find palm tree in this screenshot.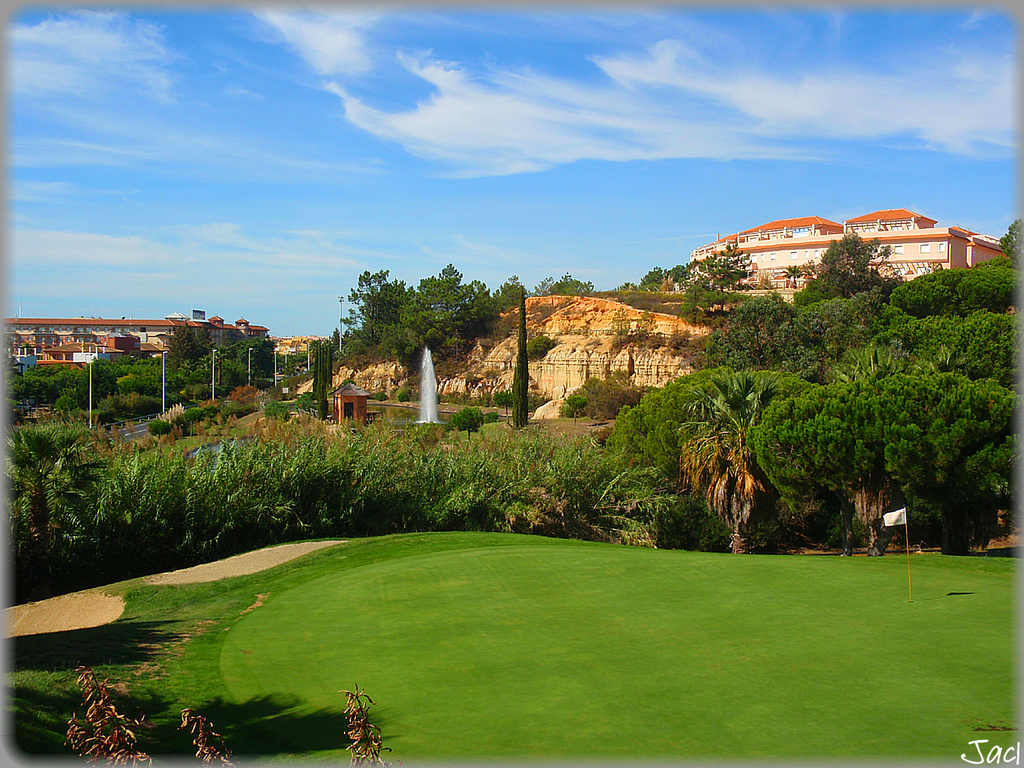
The bounding box for palm tree is (left=673, top=389, right=797, bottom=559).
